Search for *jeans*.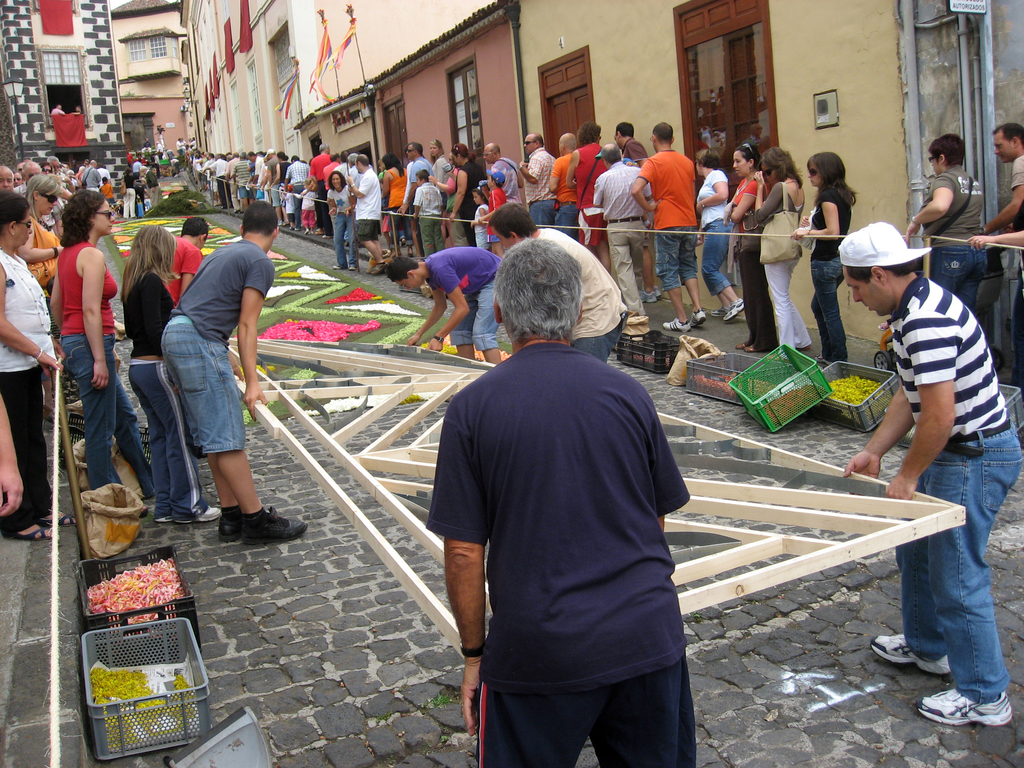
Found at l=703, t=217, r=731, b=291.
